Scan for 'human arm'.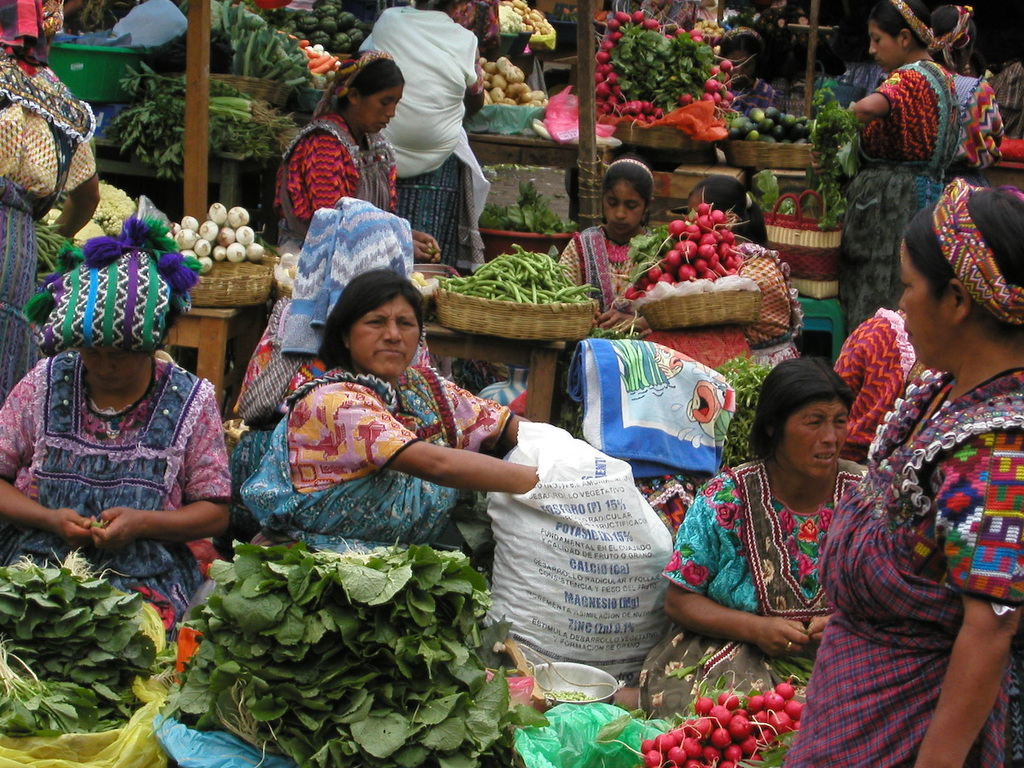
Scan result: 461 388 531 443.
